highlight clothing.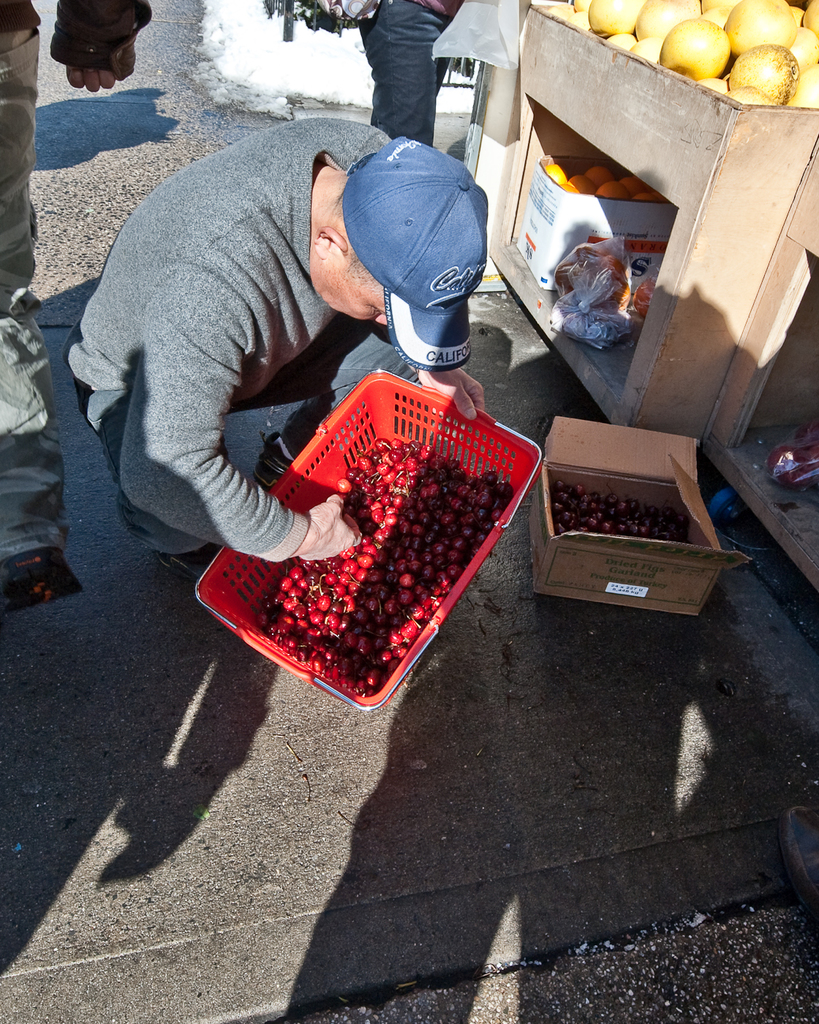
Highlighted region: region(66, 90, 462, 595).
